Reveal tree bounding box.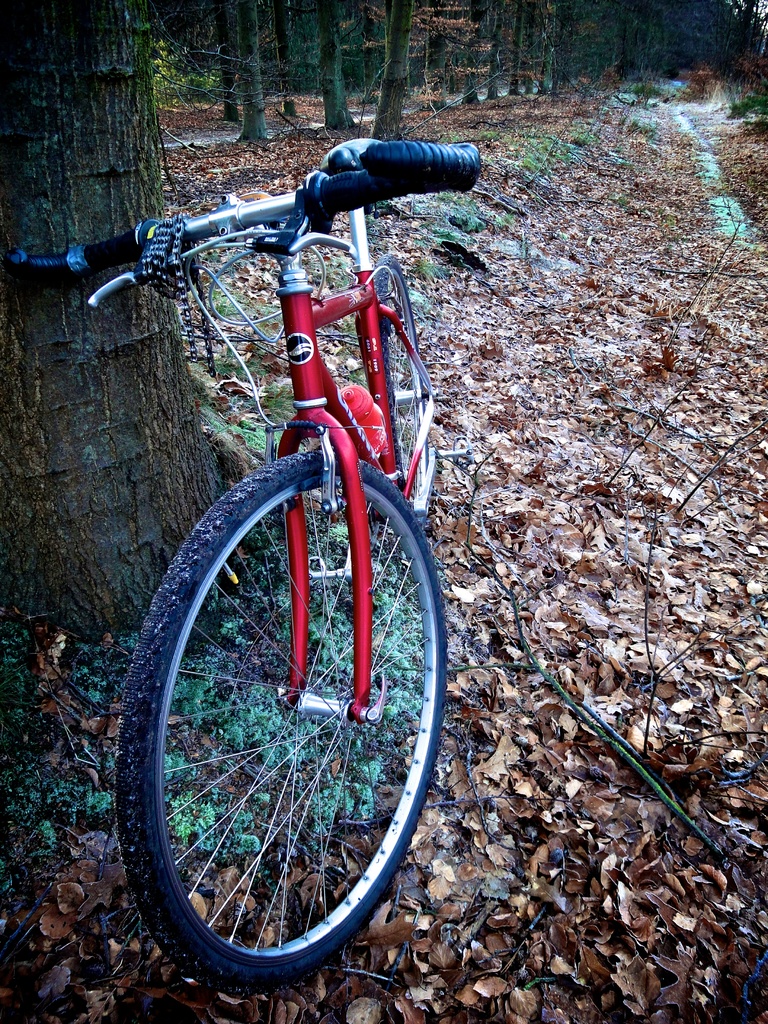
Revealed: bbox=[166, 0, 295, 133].
